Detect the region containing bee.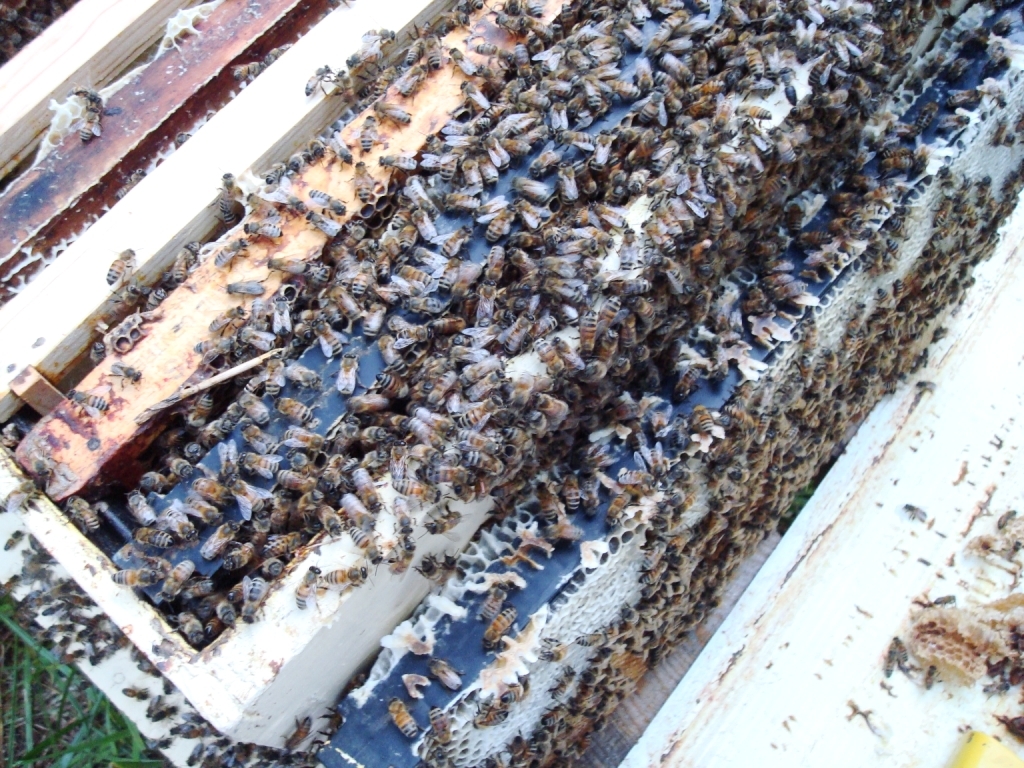
select_region(600, 296, 621, 328).
